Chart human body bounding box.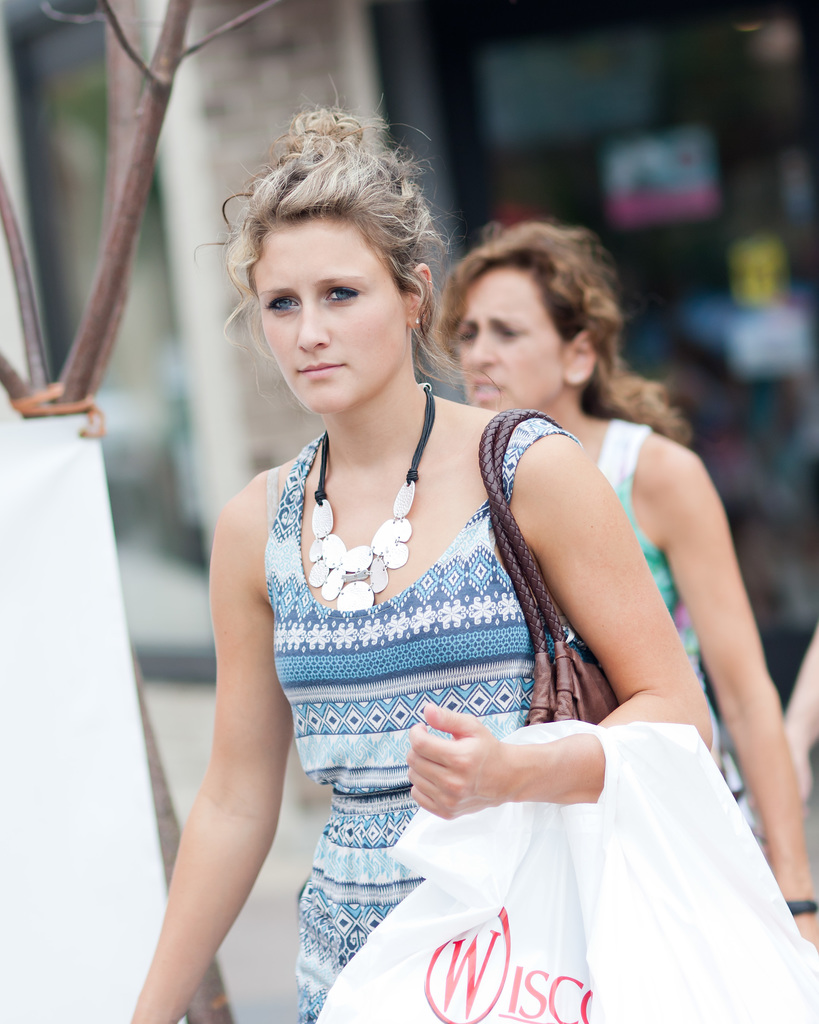
Charted: detection(545, 415, 818, 941).
